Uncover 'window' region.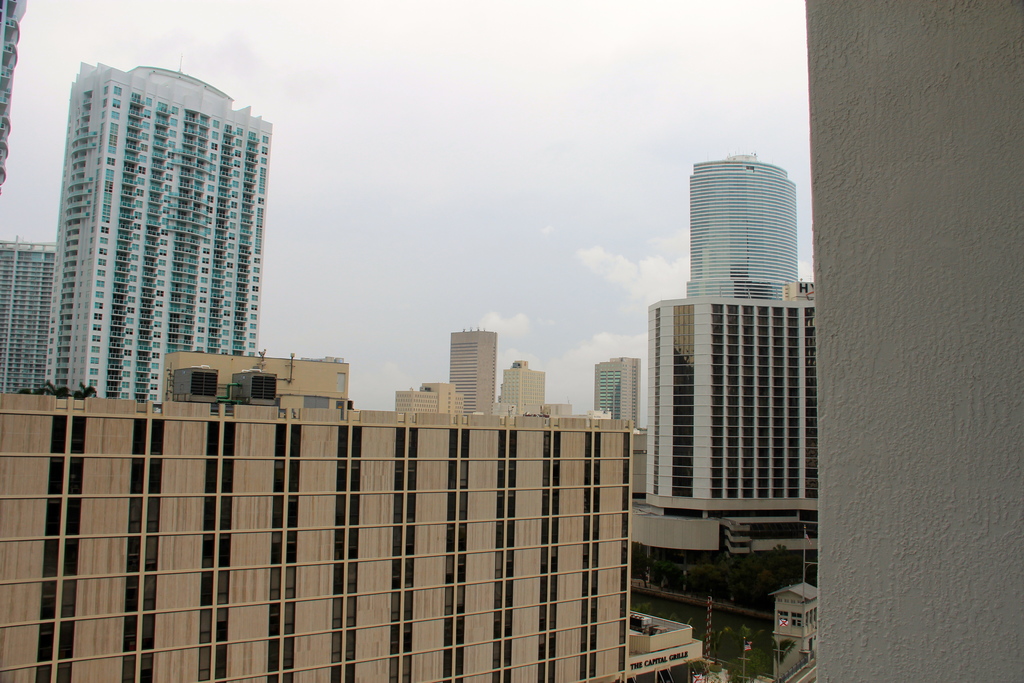
Uncovered: (x1=246, y1=349, x2=255, y2=359).
